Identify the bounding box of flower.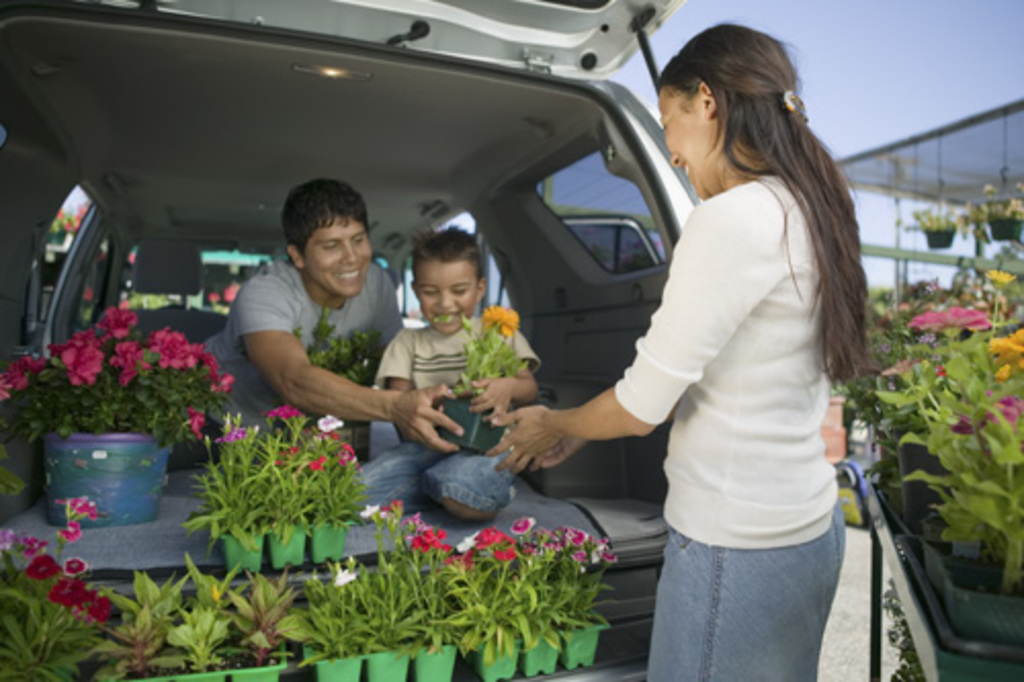
(x1=188, y1=408, x2=205, y2=436).
